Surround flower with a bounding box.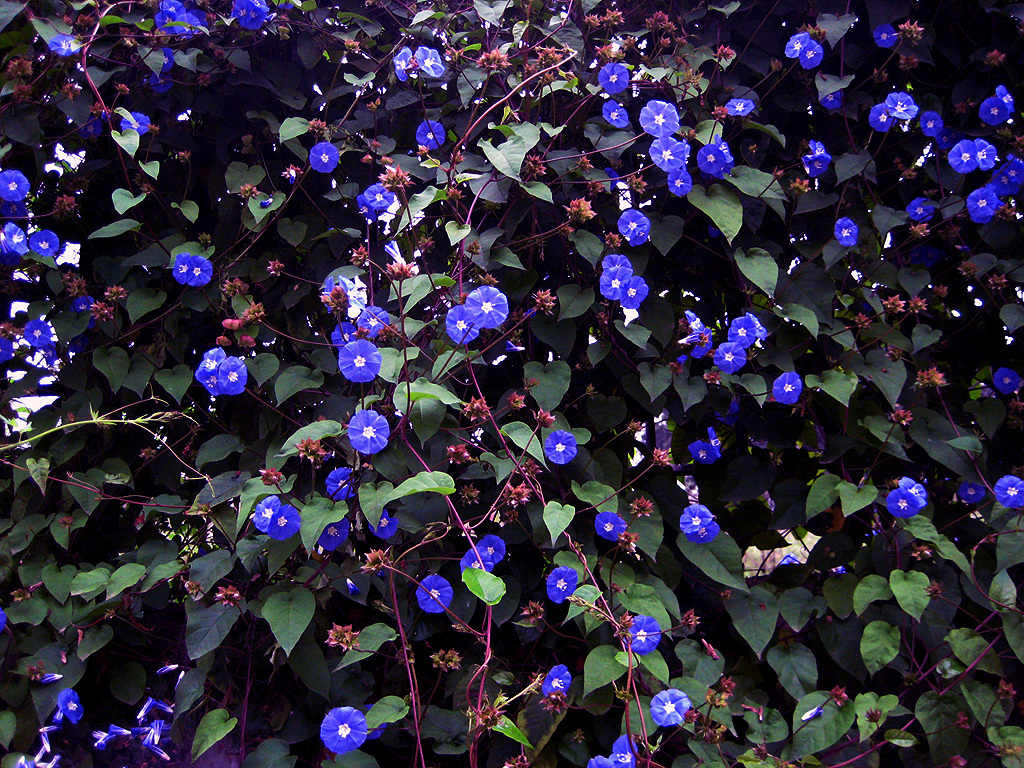
[304,117,324,131].
